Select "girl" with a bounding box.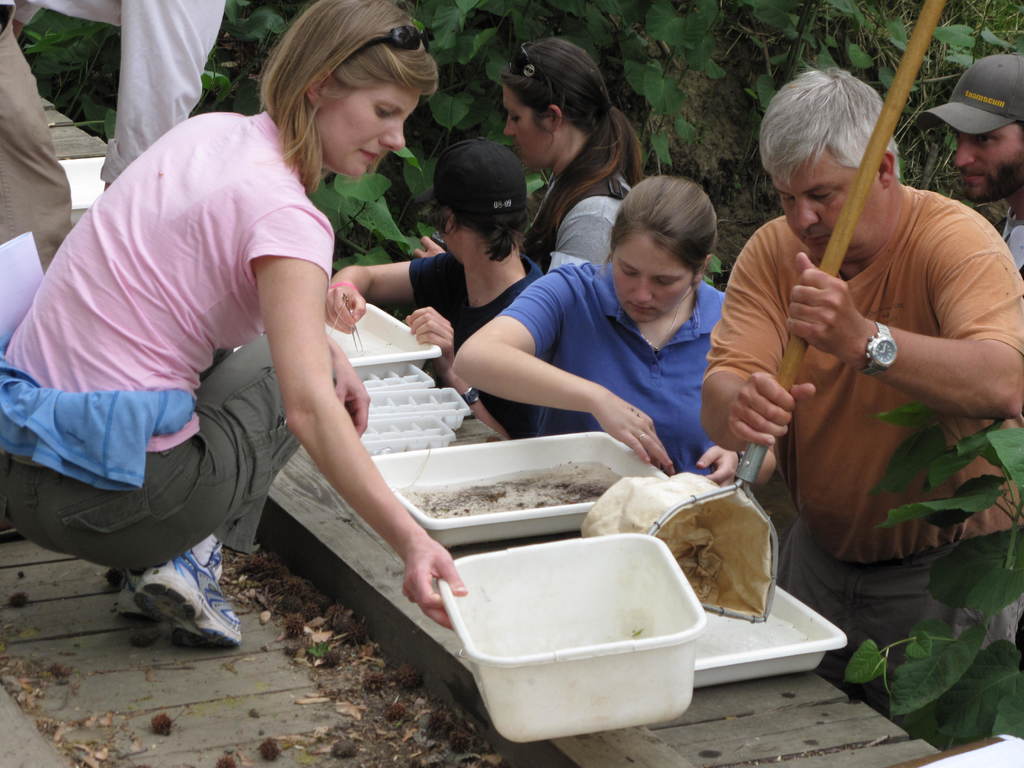
l=415, t=38, r=642, b=266.
